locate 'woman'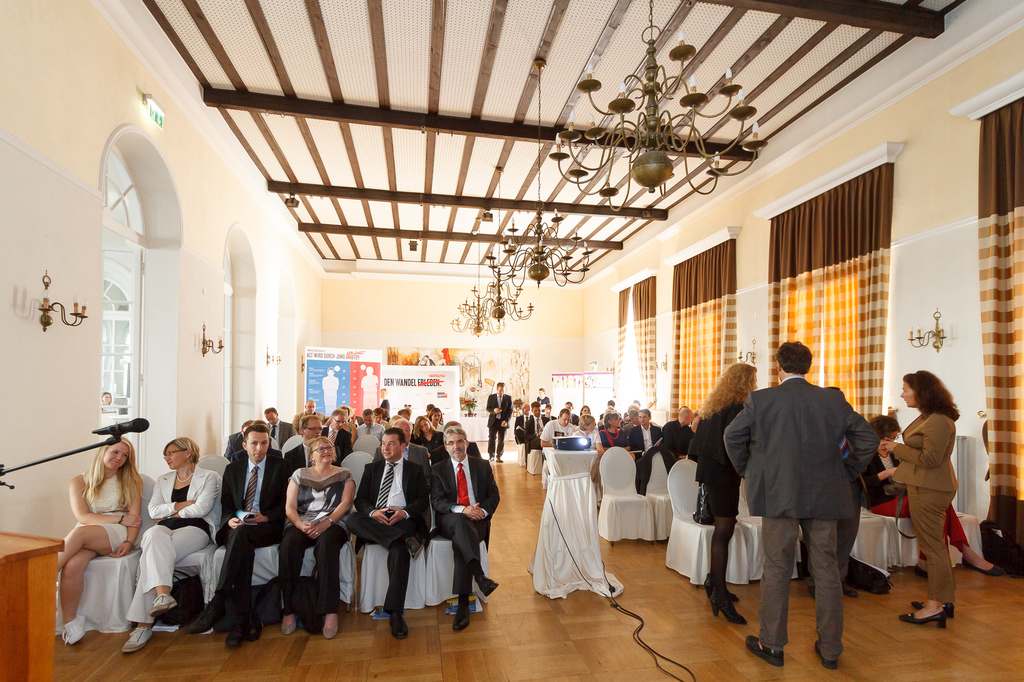
[x1=860, y1=415, x2=1005, y2=576]
